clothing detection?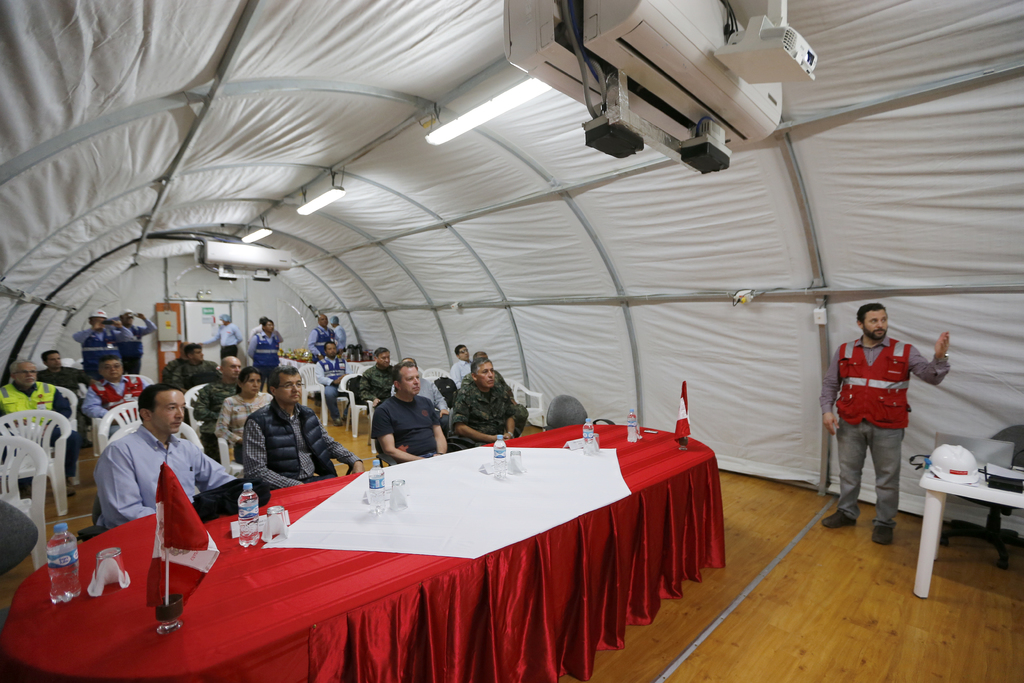
331/323/347/352
